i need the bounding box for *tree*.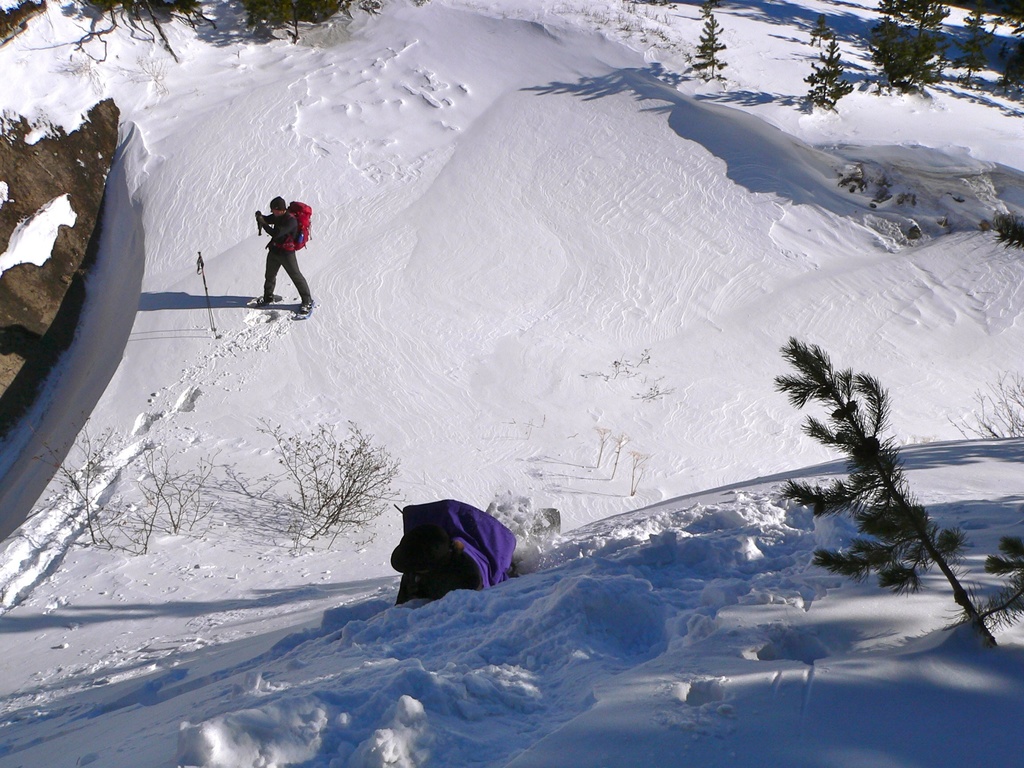
Here it is: rect(807, 13, 832, 51).
